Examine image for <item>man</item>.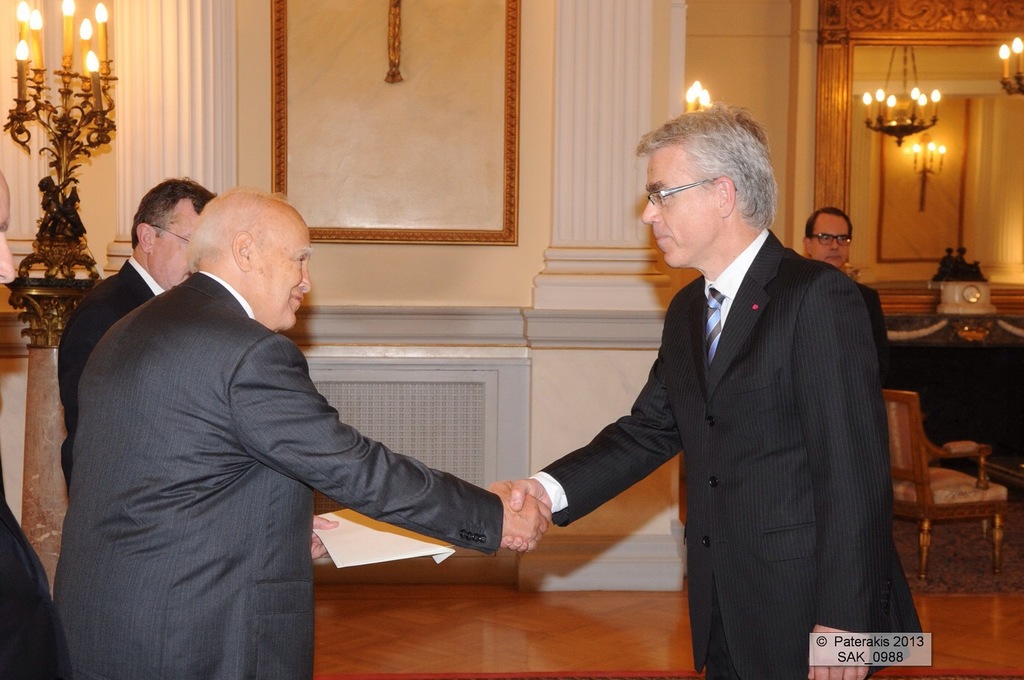
Examination result: [498, 109, 925, 679].
